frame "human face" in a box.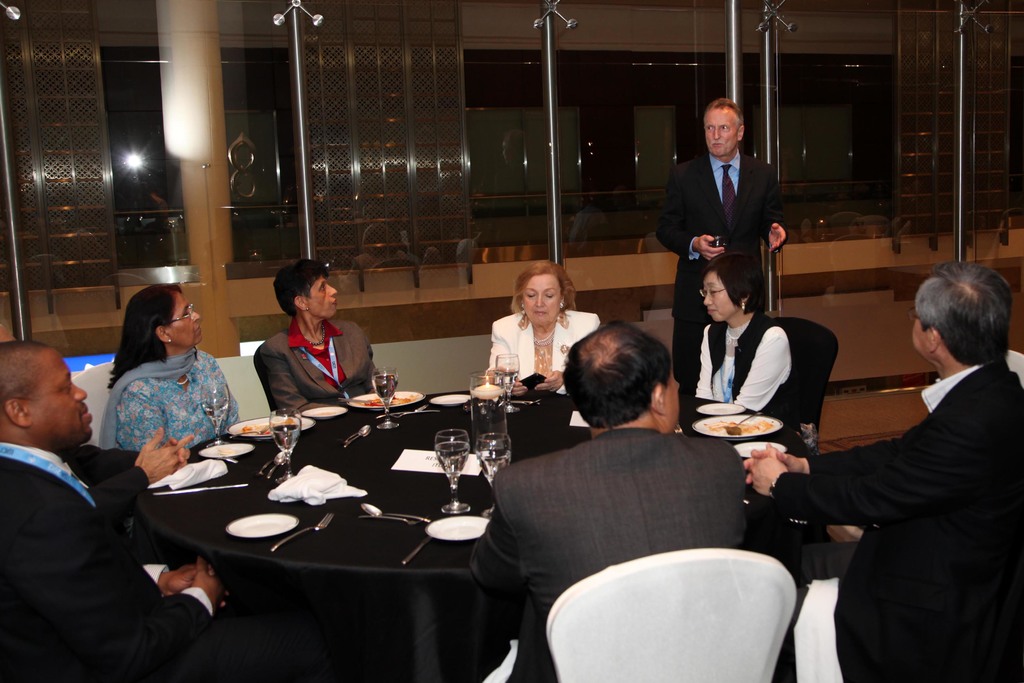
bbox=[172, 292, 203, 344].
